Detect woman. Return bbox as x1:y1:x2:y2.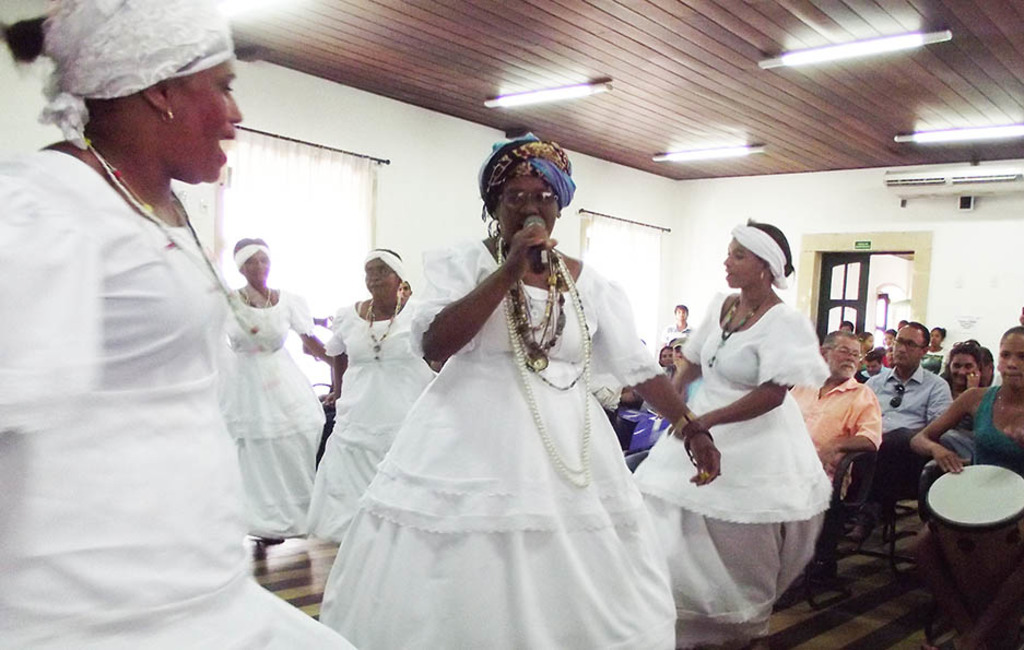
307:238:416:556.
